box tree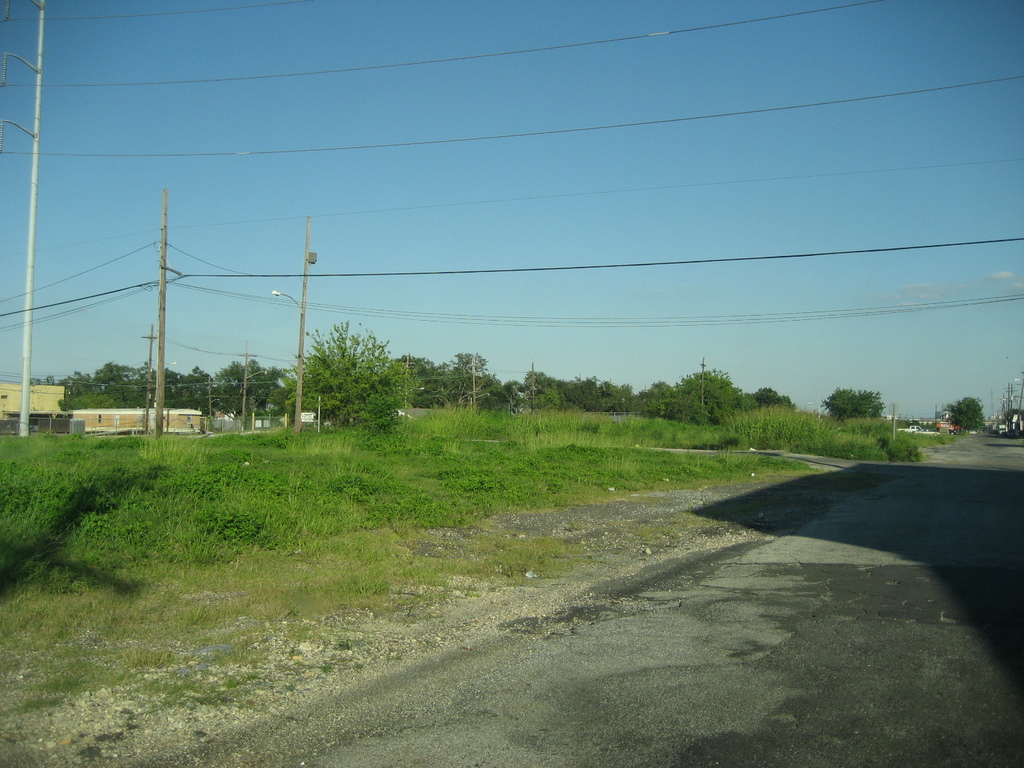
x1=948, y1=394, x2=985, y2=426
